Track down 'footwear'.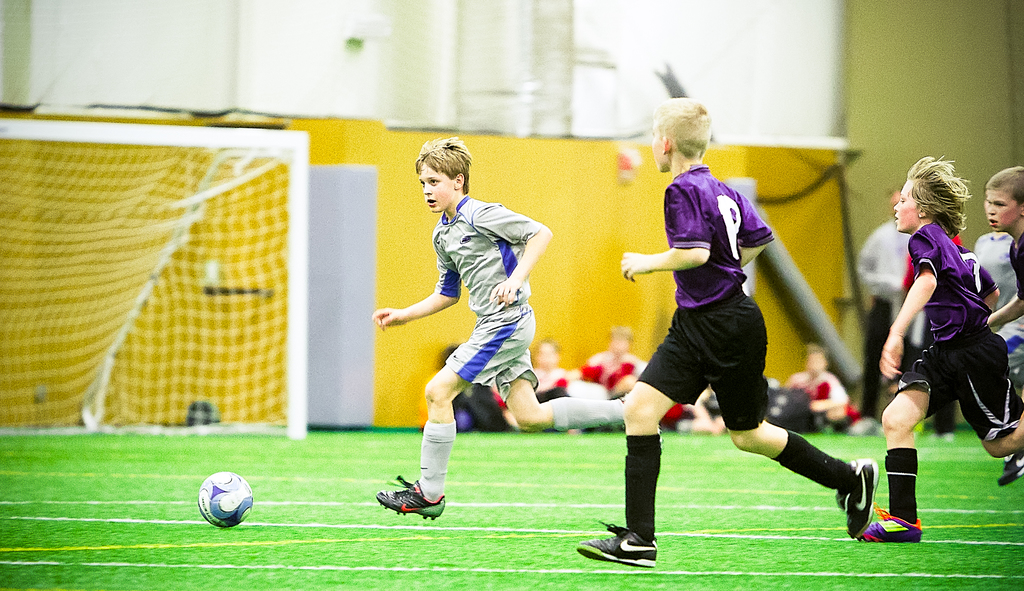
Tracked to box=[371, 469, 440, 523].
